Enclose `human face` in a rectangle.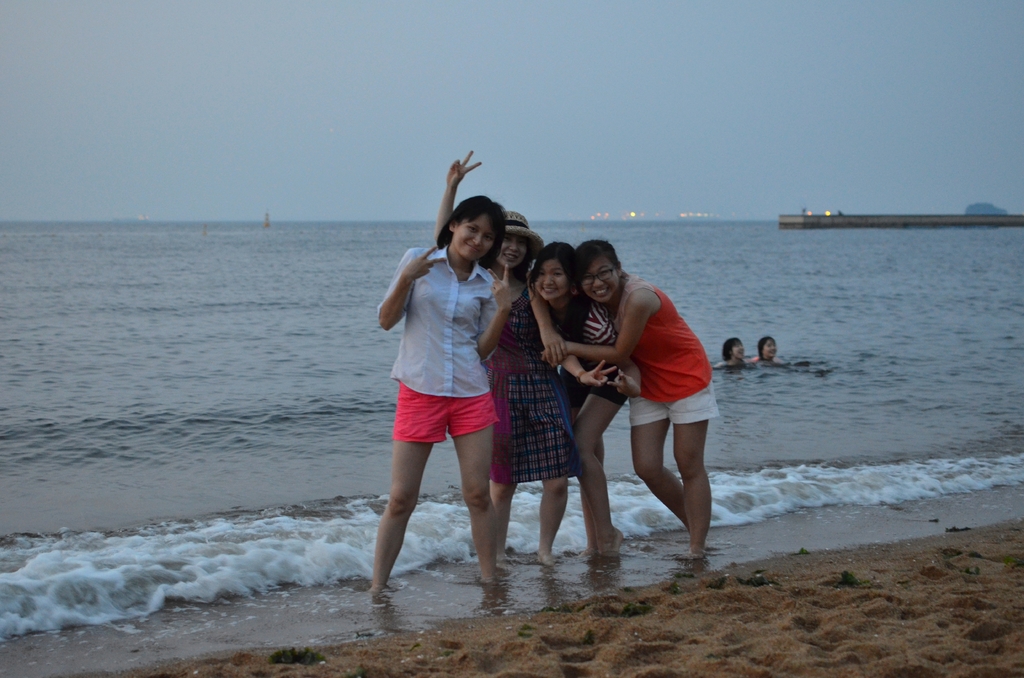
region(456, 215, 495, 261).
